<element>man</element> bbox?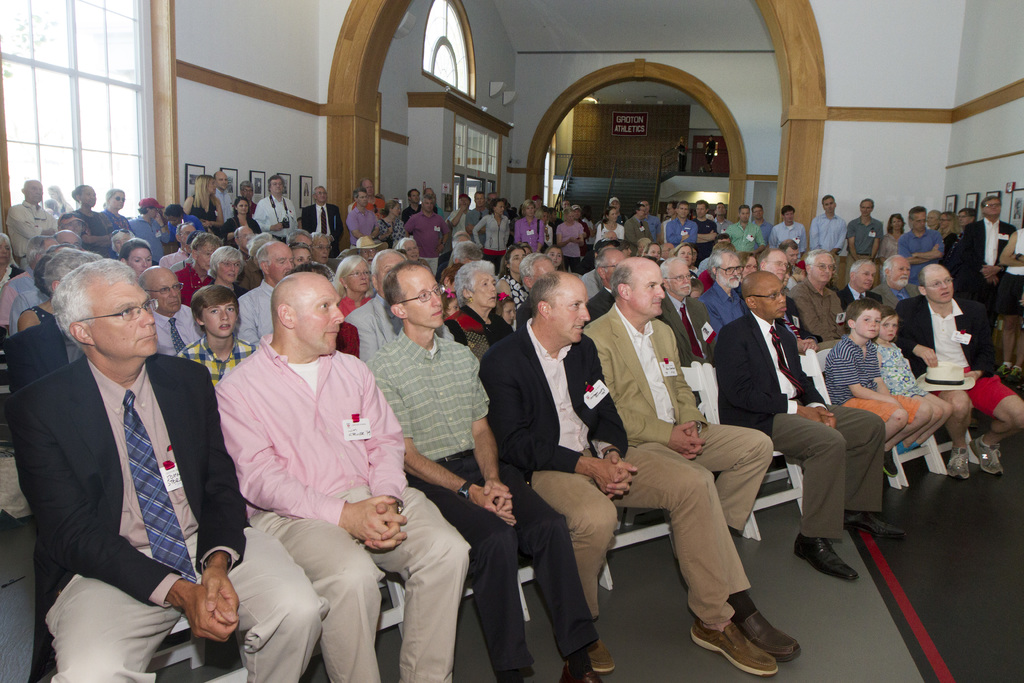
(left=583, top=248, right=803, bottom=657)
